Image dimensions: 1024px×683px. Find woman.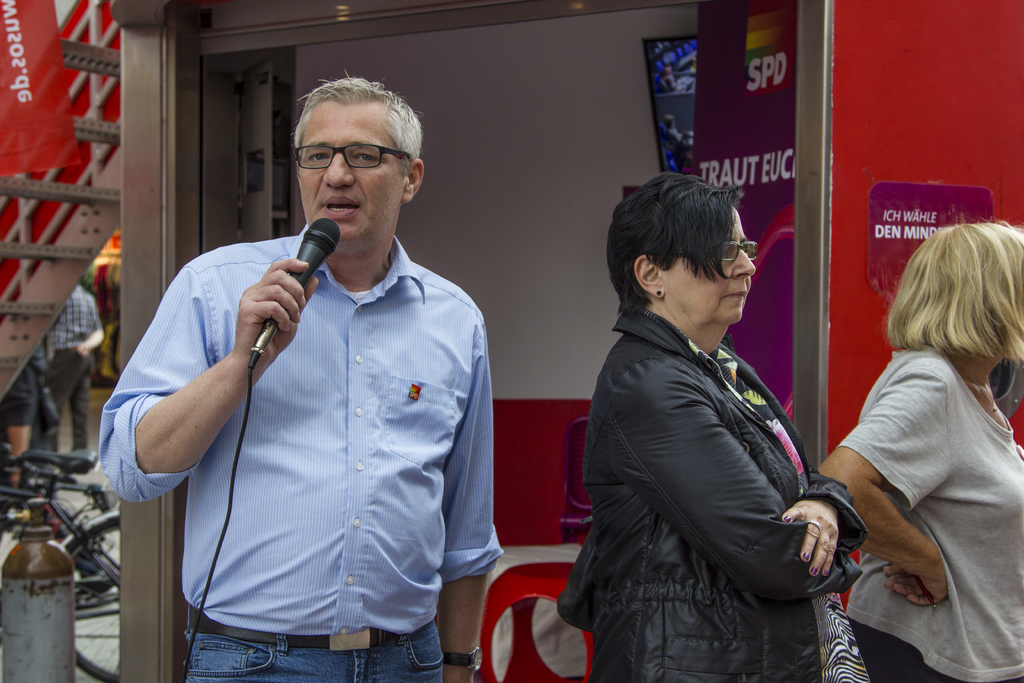
(564, 161, 869, 682).
